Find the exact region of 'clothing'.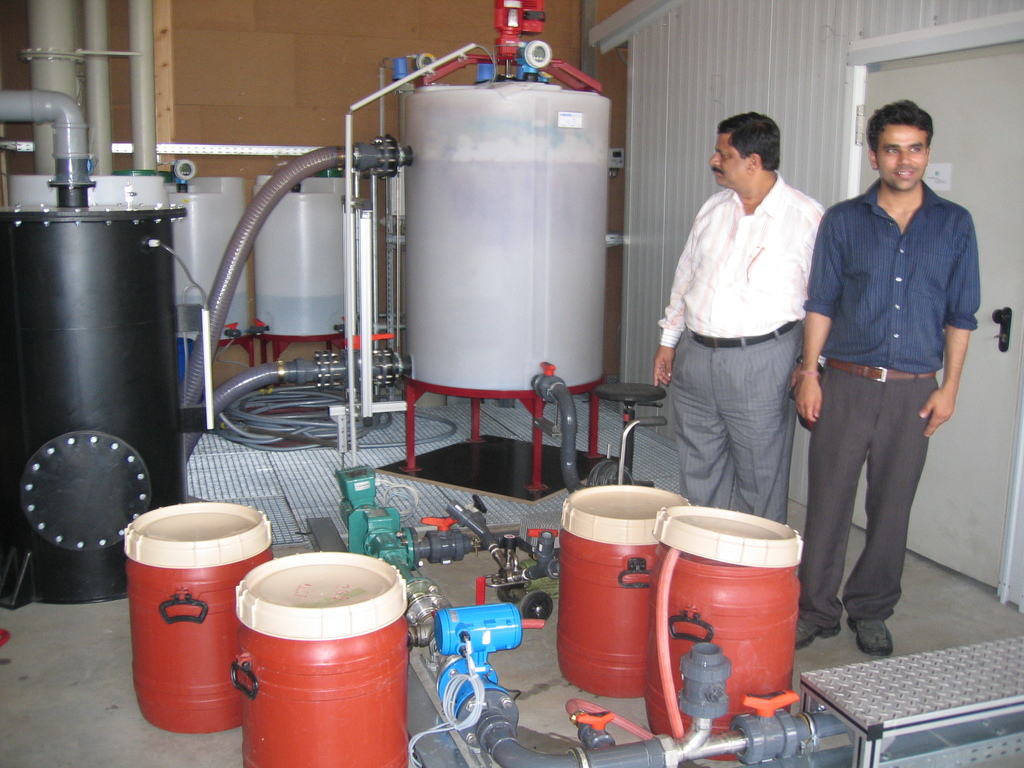
Exact region: box(660, 127, 835, 536).
